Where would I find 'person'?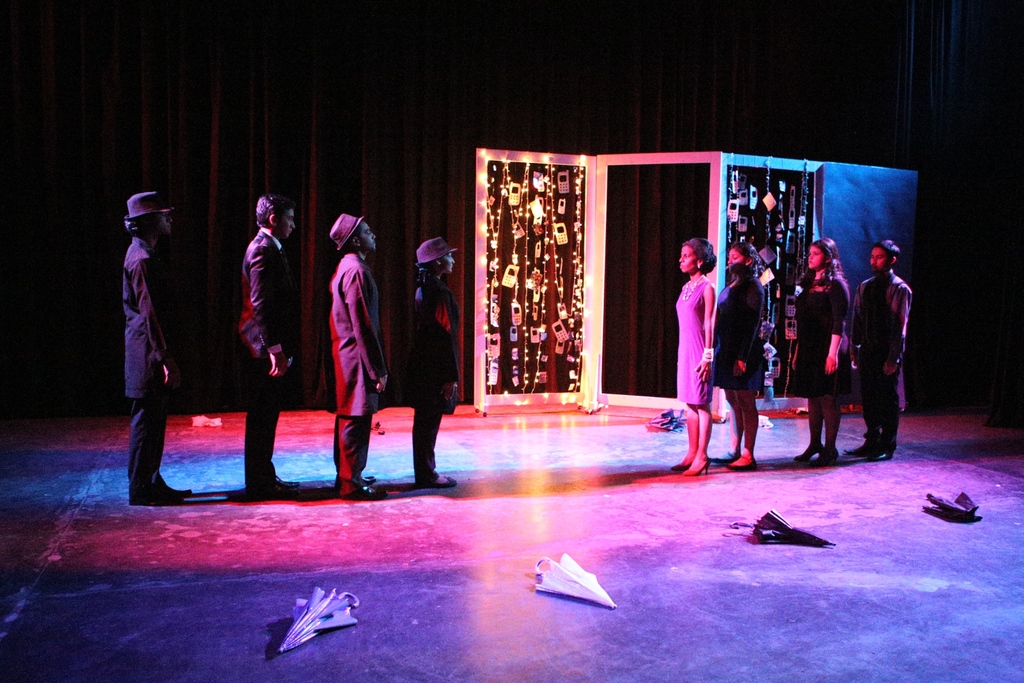
At (321, 217, 390, 506).
